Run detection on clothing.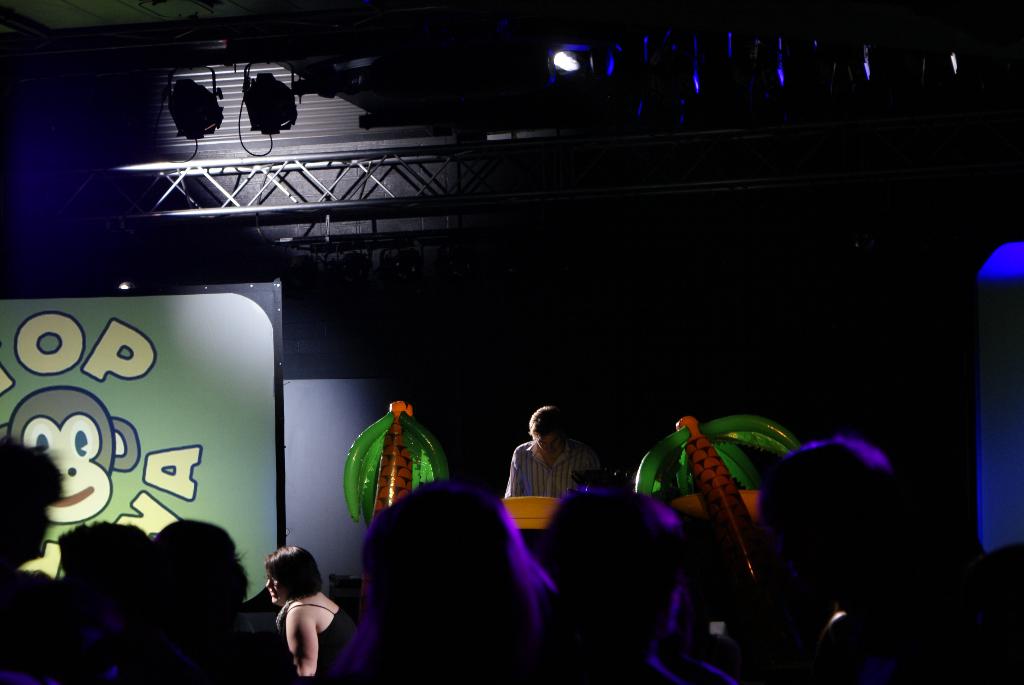
Result: 279/584/355/684.
